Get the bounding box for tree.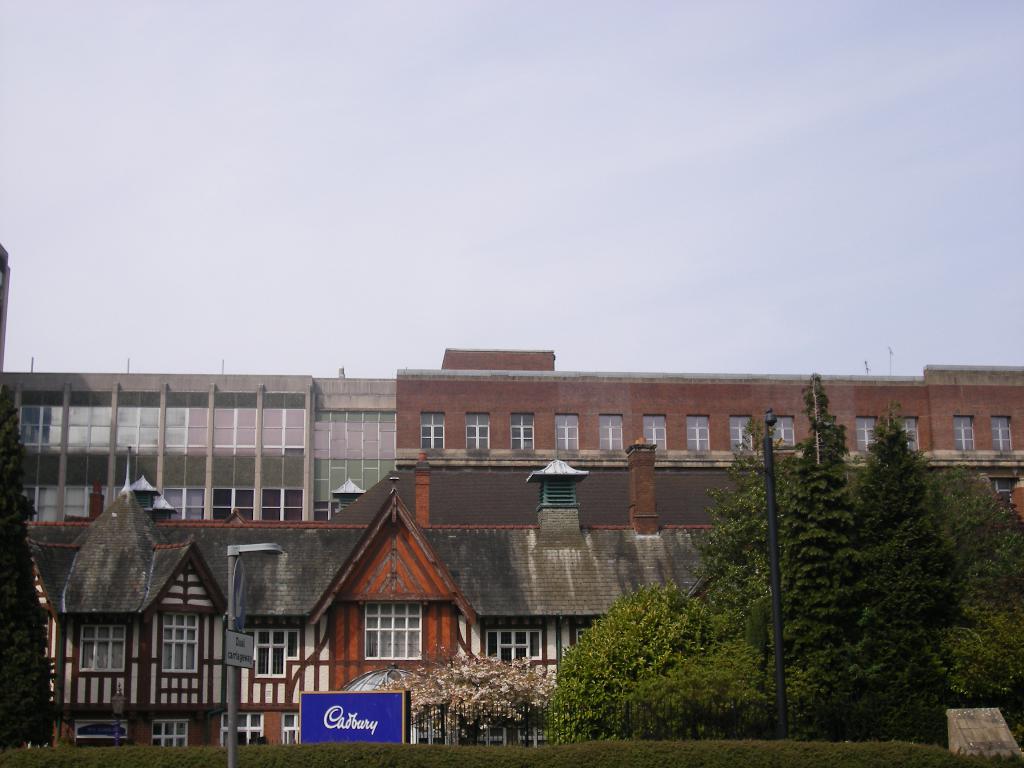
[left=541, top=578, right=747, bottom=749].
